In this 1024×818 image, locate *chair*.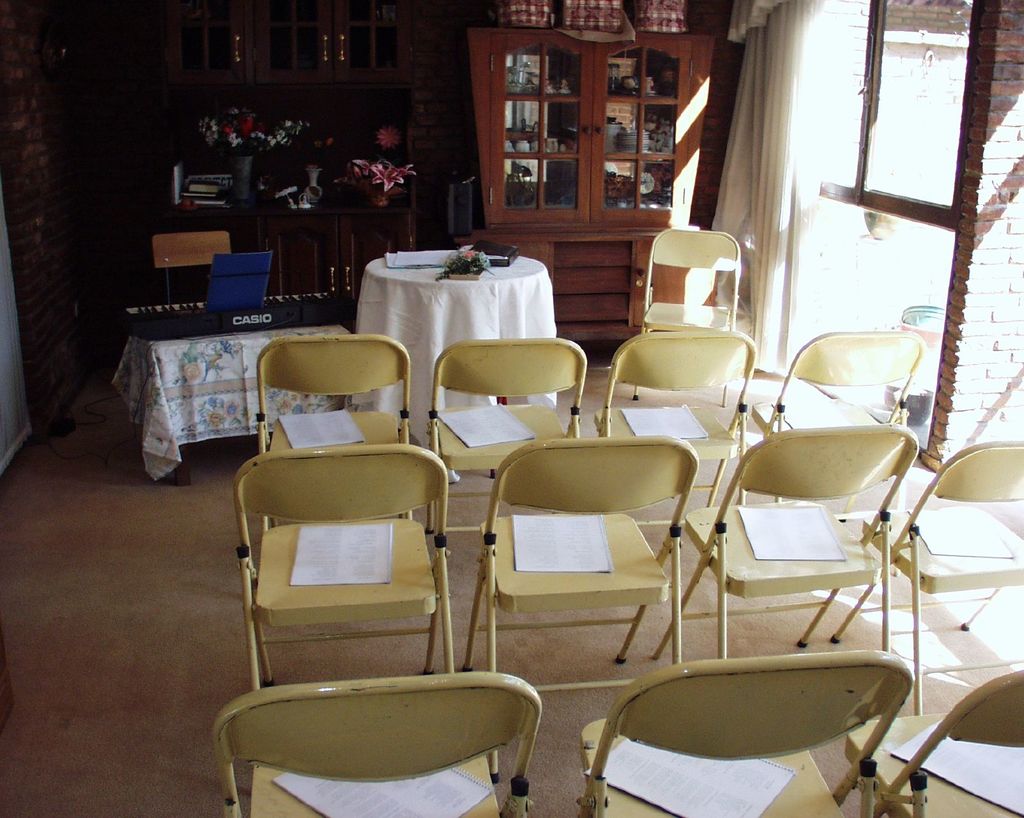
Bounding box: crop(467, 439, 705, 686).
